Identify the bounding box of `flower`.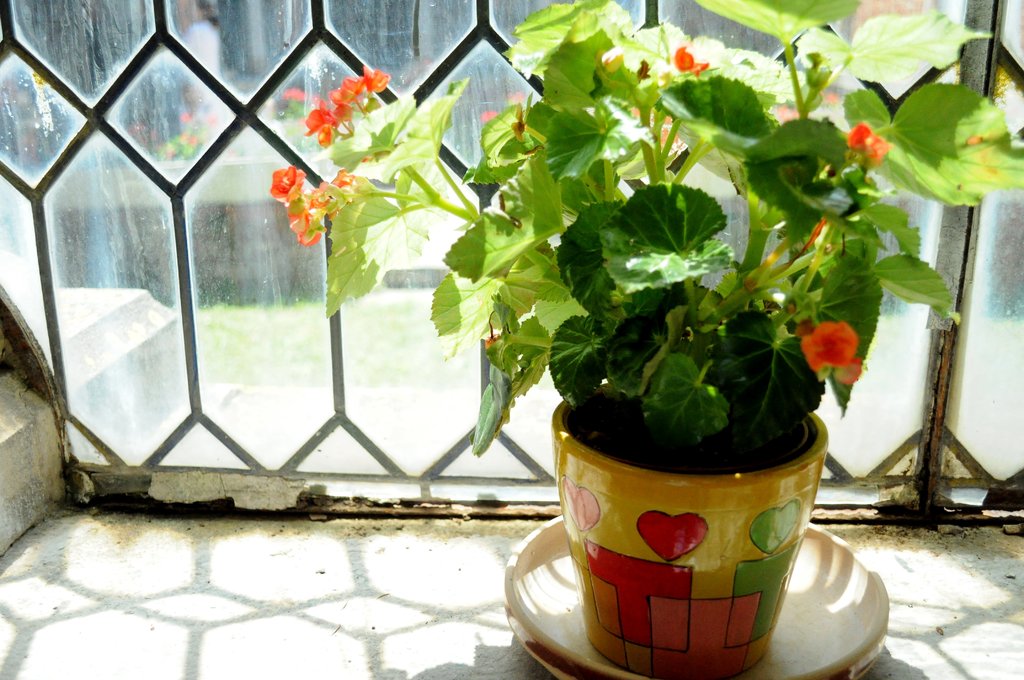
rect(330, 166, 358, 200).
